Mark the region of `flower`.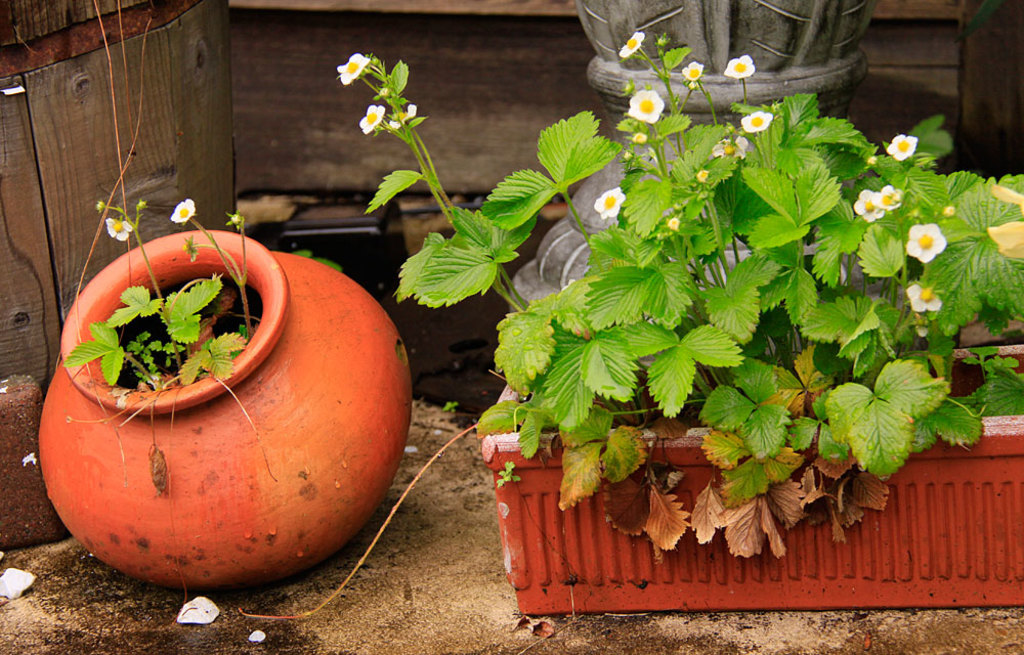
Region: [x1=713, y1=136, x2=748, y2=162].
